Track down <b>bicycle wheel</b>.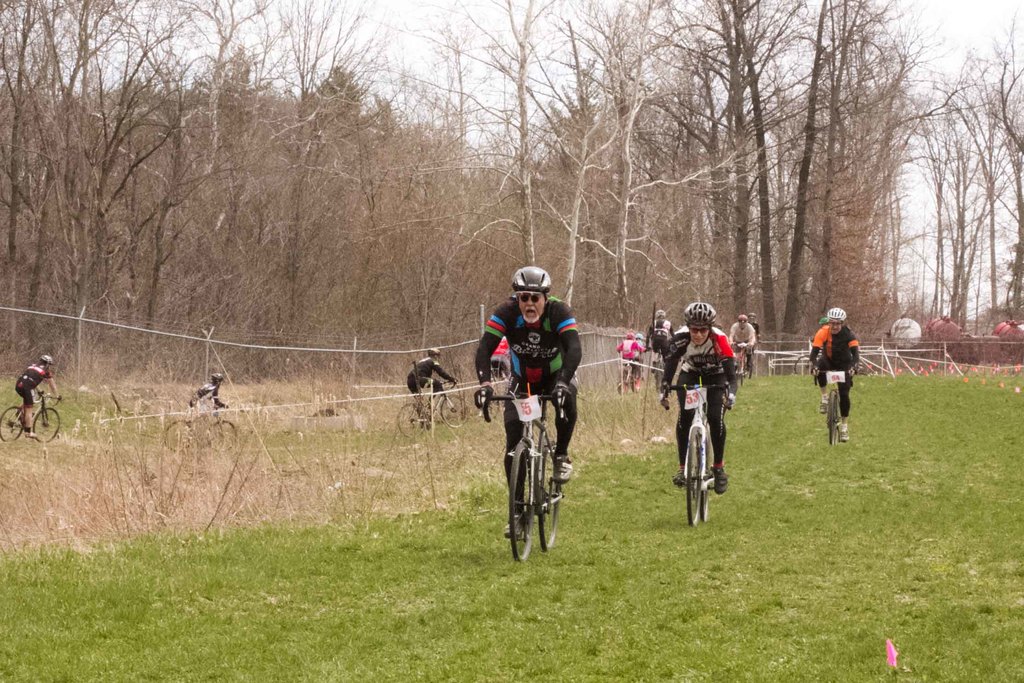
Tracked to 26/408/61/447.
